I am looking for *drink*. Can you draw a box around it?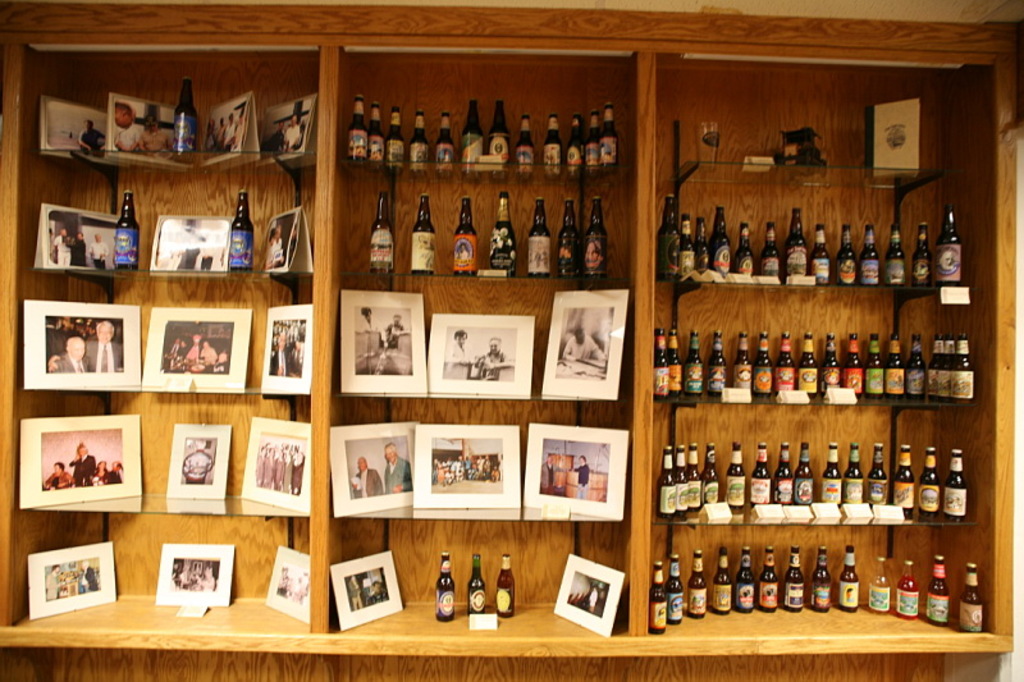
Sure, the bounding box is (left=735, top=221, right=754, bottom=273).
